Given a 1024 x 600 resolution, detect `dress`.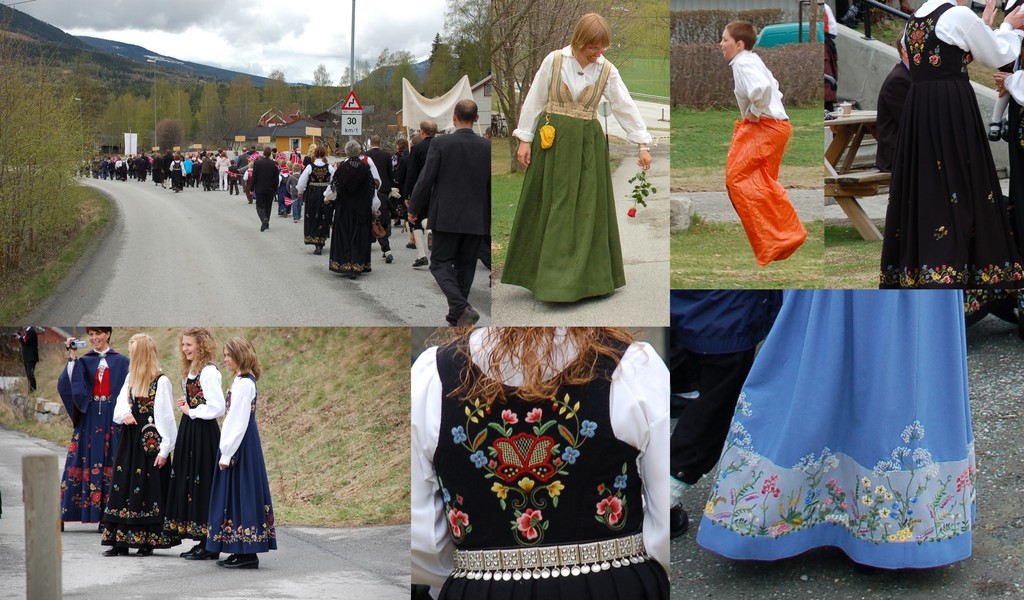
bbox(498, 44, 654, 312).
